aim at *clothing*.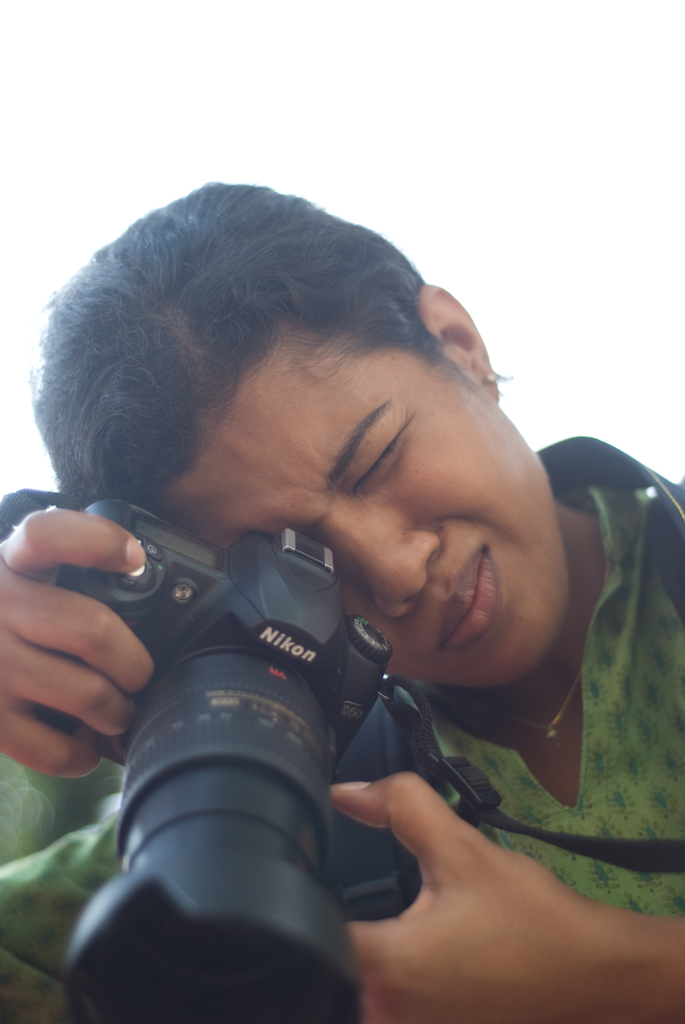
Aimed at (x1=0, y1=429, x2=684, y2=1023).
